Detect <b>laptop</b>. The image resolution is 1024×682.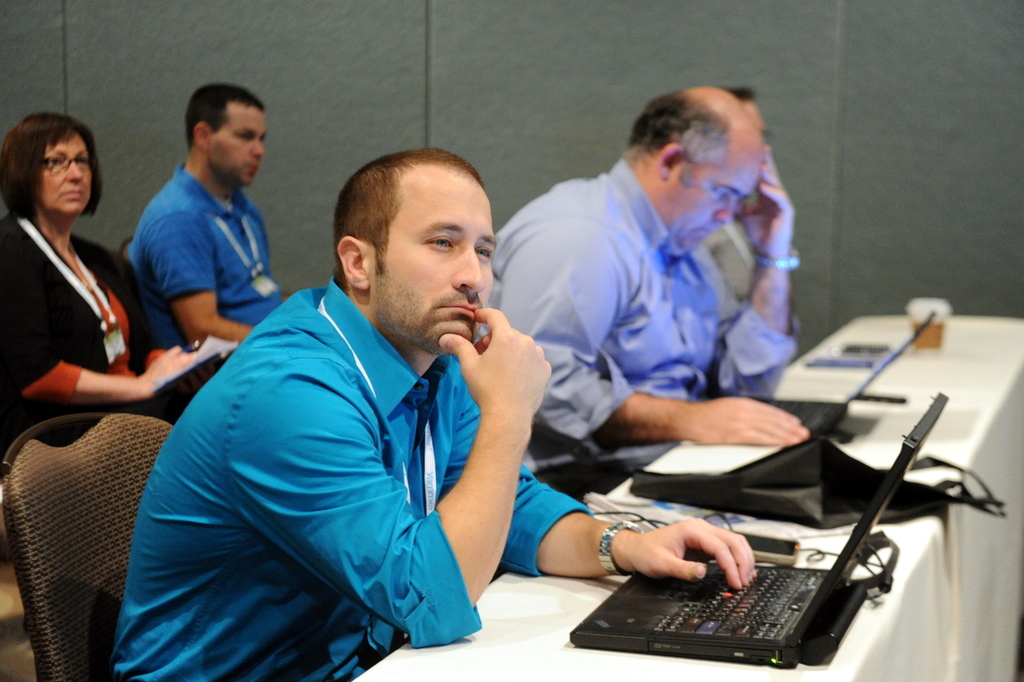
549 388 965 663.
